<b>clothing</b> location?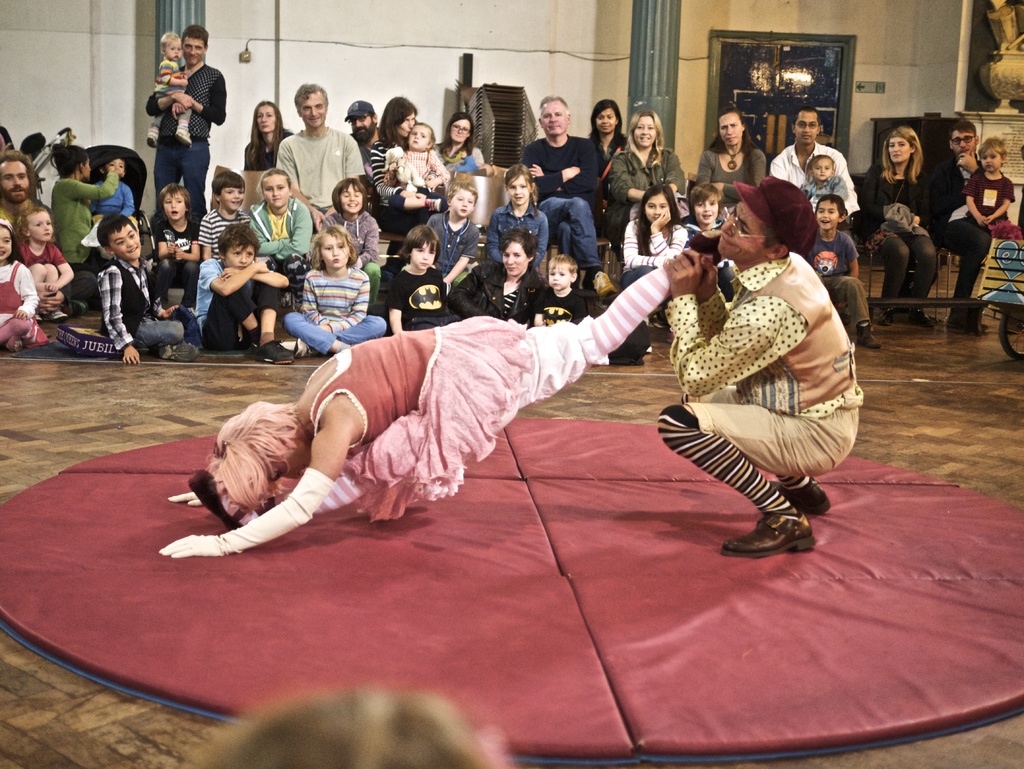
l=362, t=138, r=410, b=198
